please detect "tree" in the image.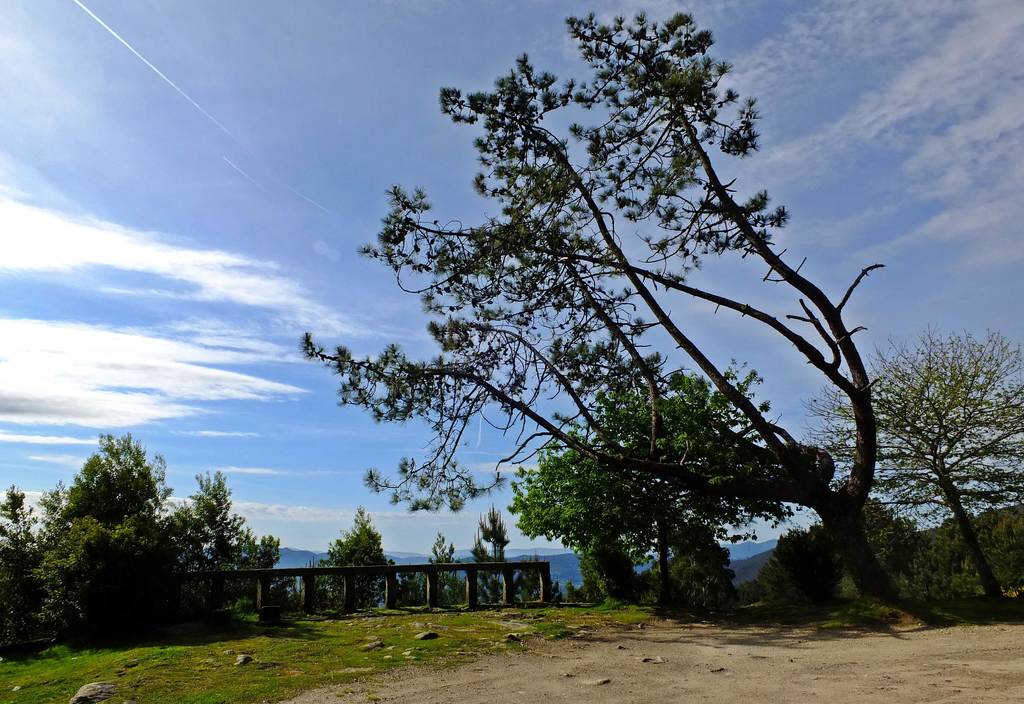
bbox=[760, 497, 936, 618].
